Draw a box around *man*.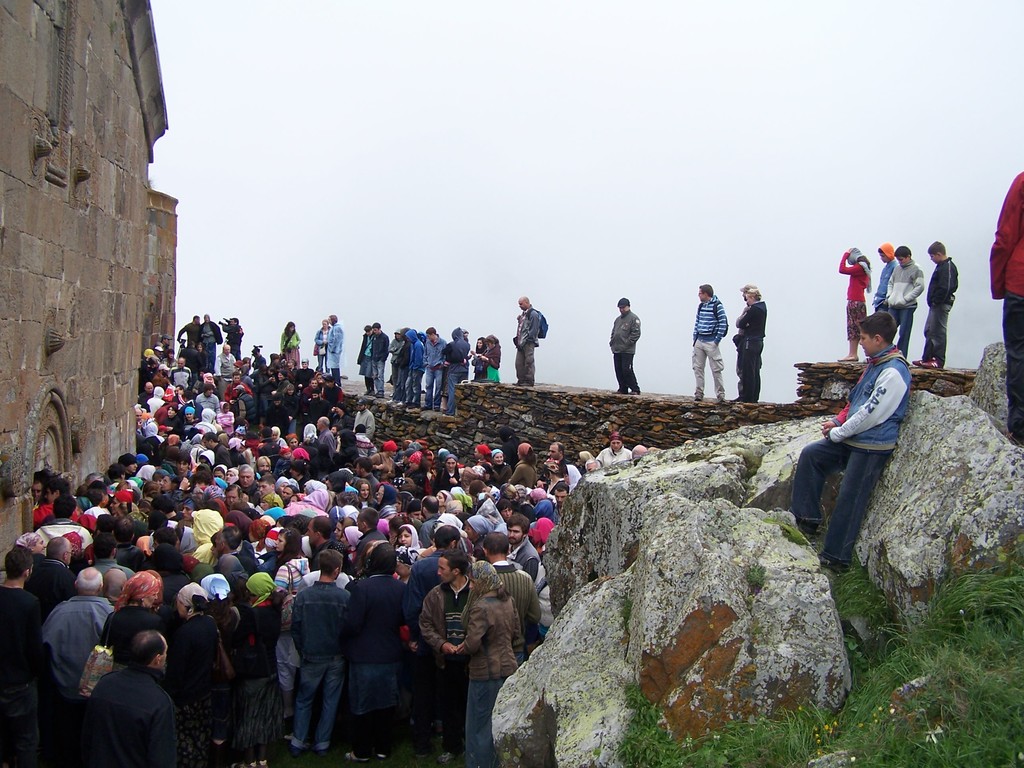
rect(874, 243, 897, 316).
